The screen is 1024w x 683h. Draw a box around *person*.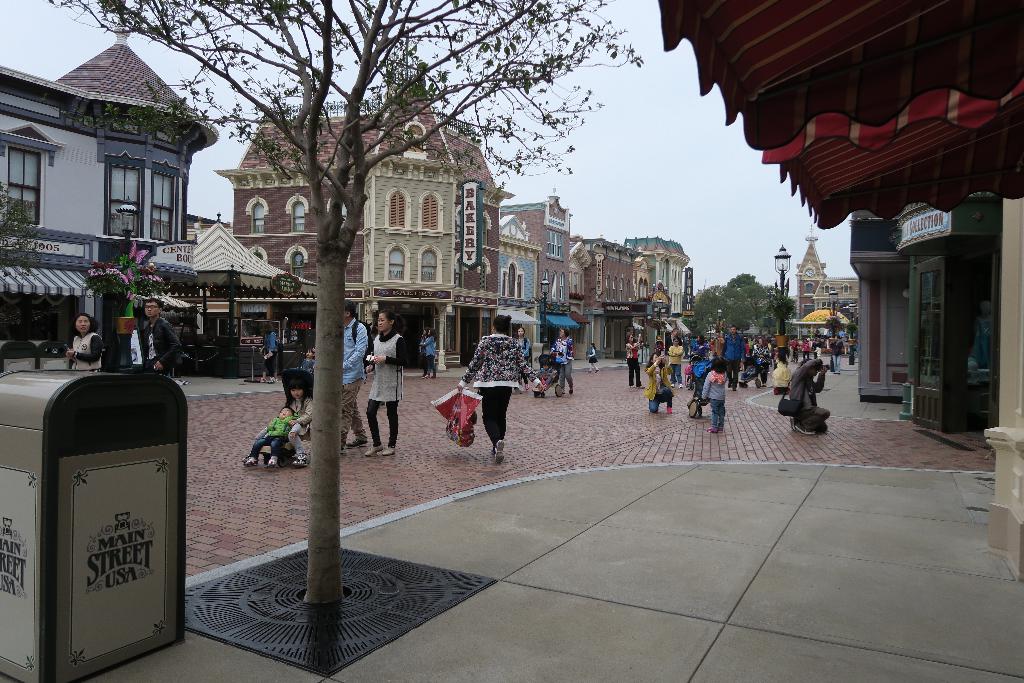
region(749, 340, 772, 386).
